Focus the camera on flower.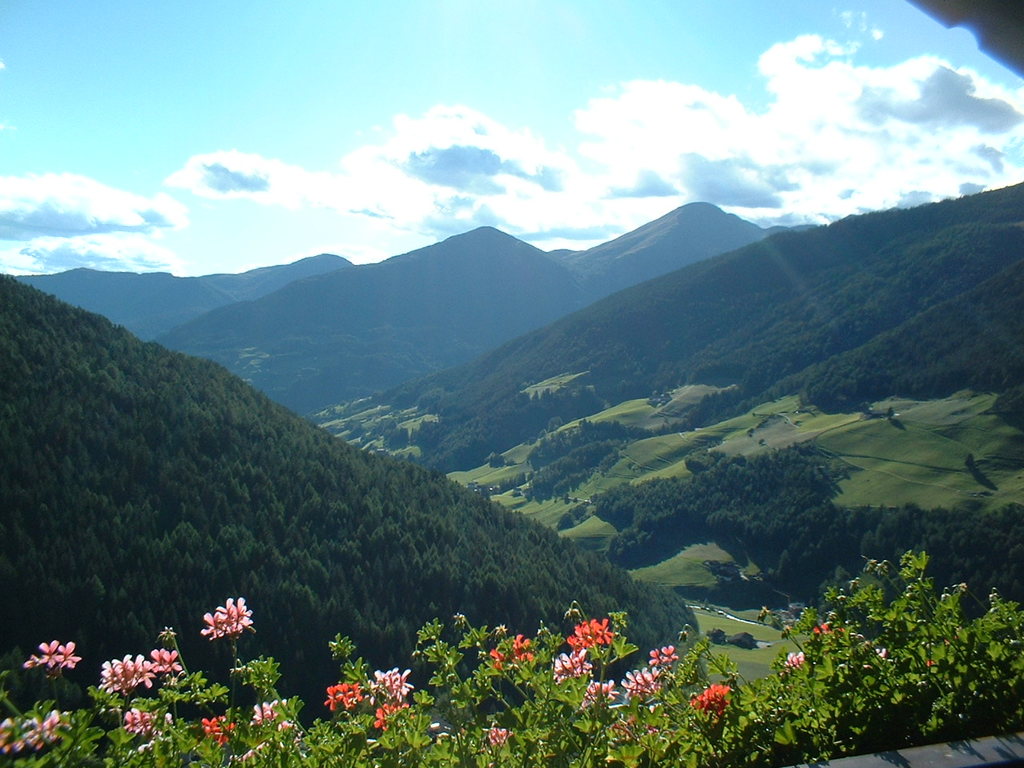
Focus region: BBox(119, 707, 173, 743).
